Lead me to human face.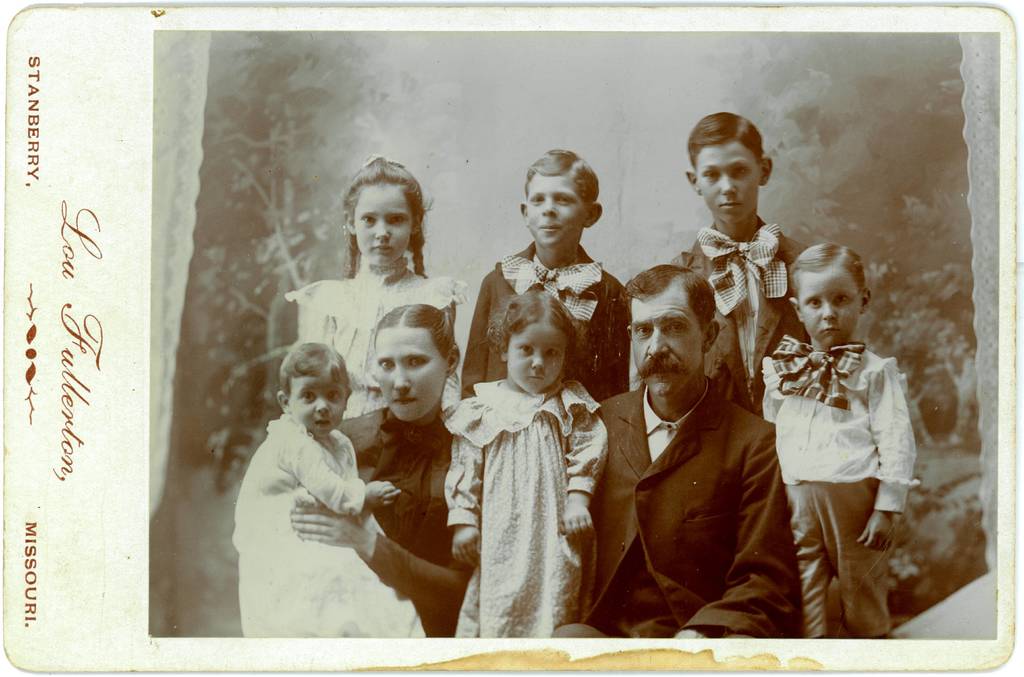
Lead to select_region(376, 325, 445, 419).
